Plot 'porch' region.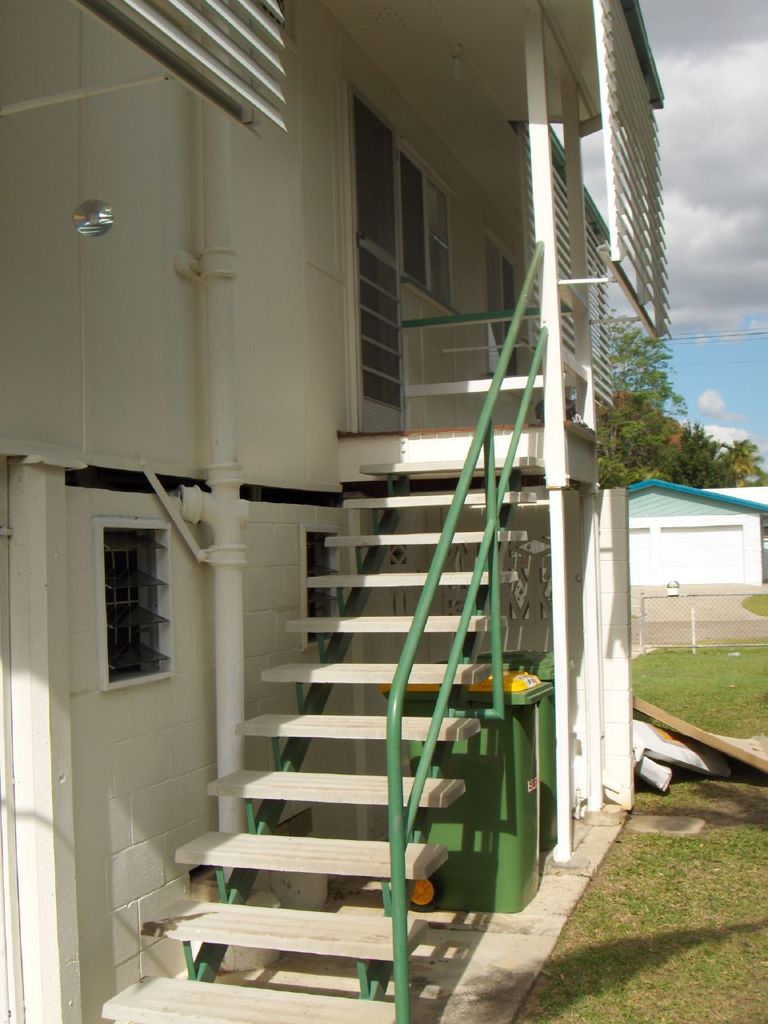
Plotted at left=2, top=94, right=753, bottom=974.
